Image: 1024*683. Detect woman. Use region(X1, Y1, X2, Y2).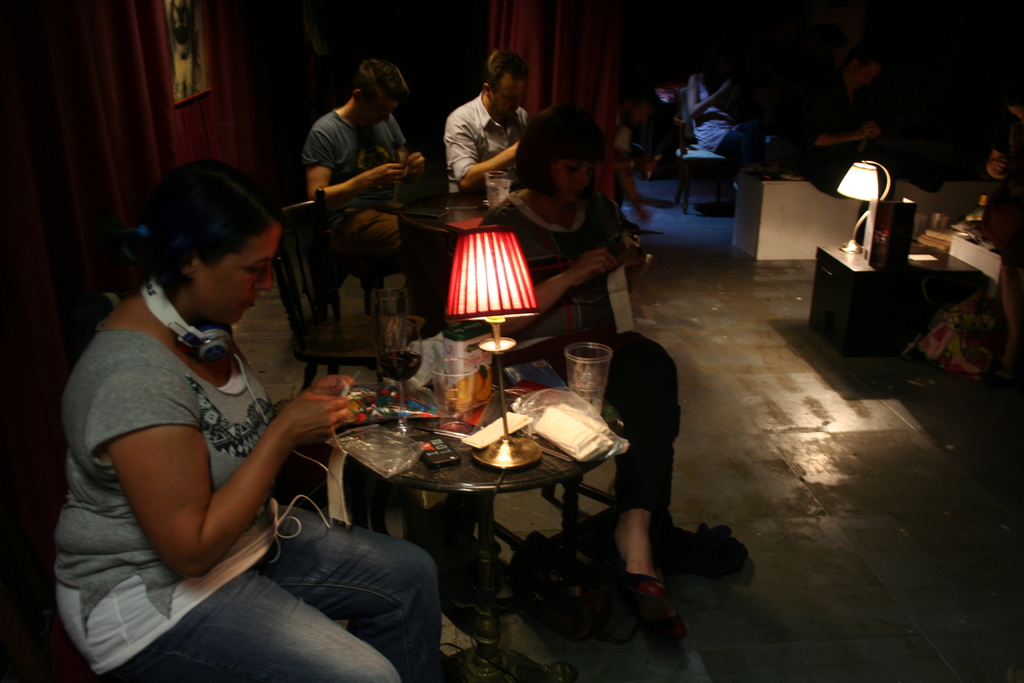
region(483, 106, 687, 625).
